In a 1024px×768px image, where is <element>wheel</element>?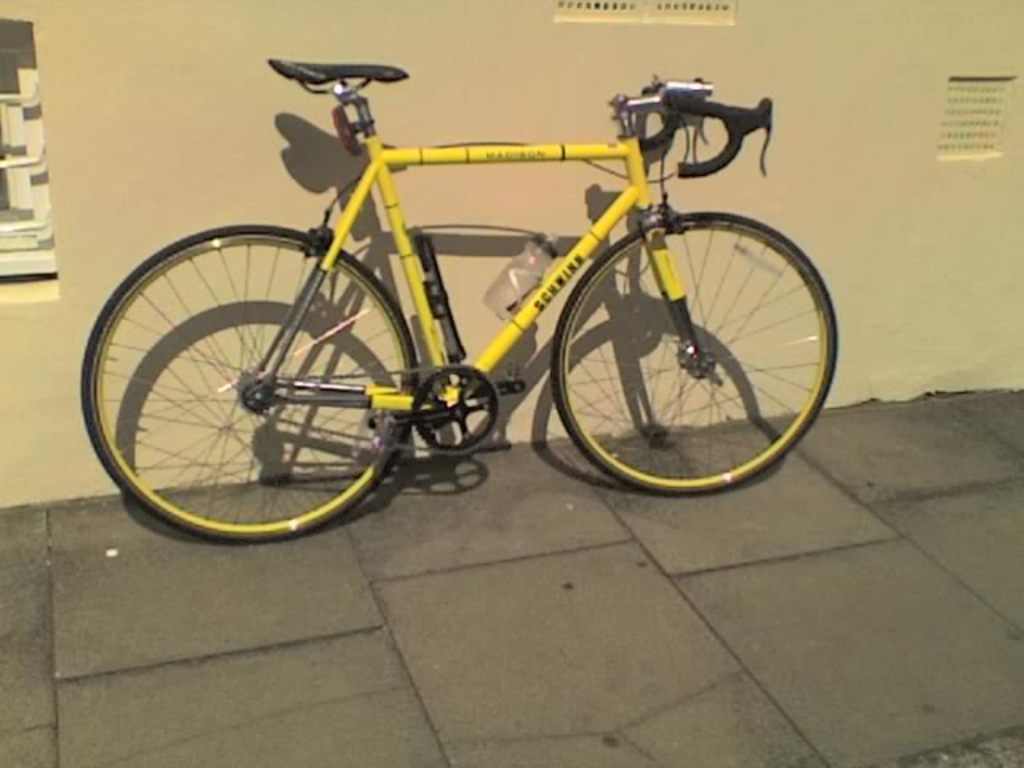
left=552, top=213, right=837, bottom=498.
